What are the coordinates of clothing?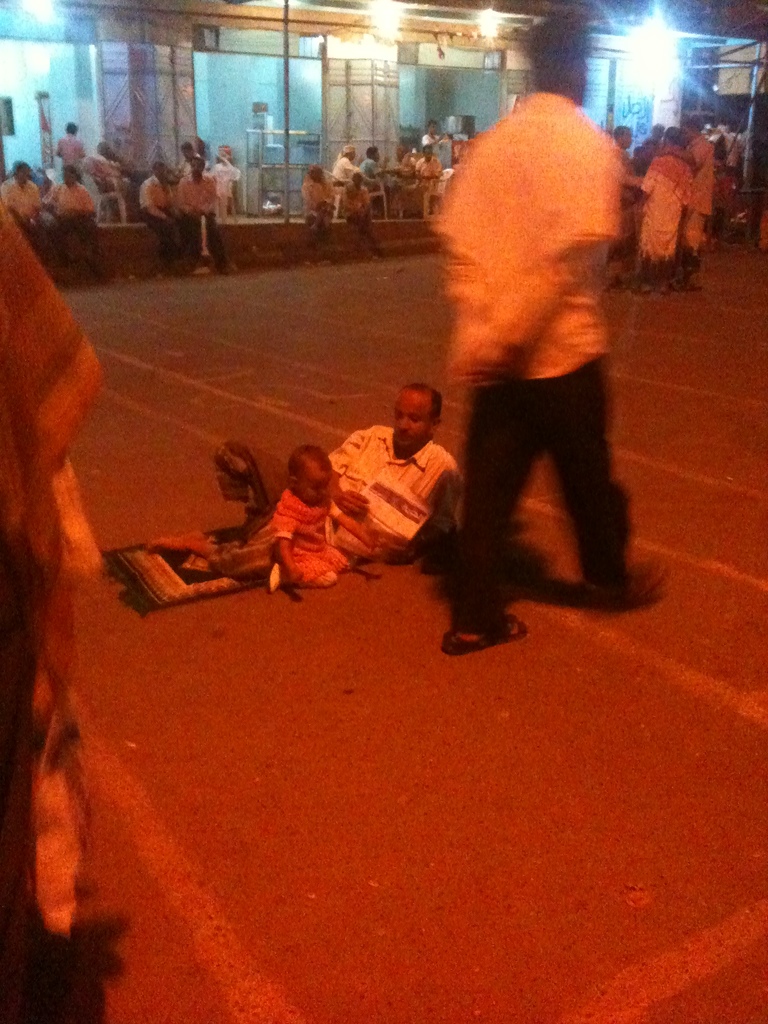
detection(415, 54, 653, 607).
